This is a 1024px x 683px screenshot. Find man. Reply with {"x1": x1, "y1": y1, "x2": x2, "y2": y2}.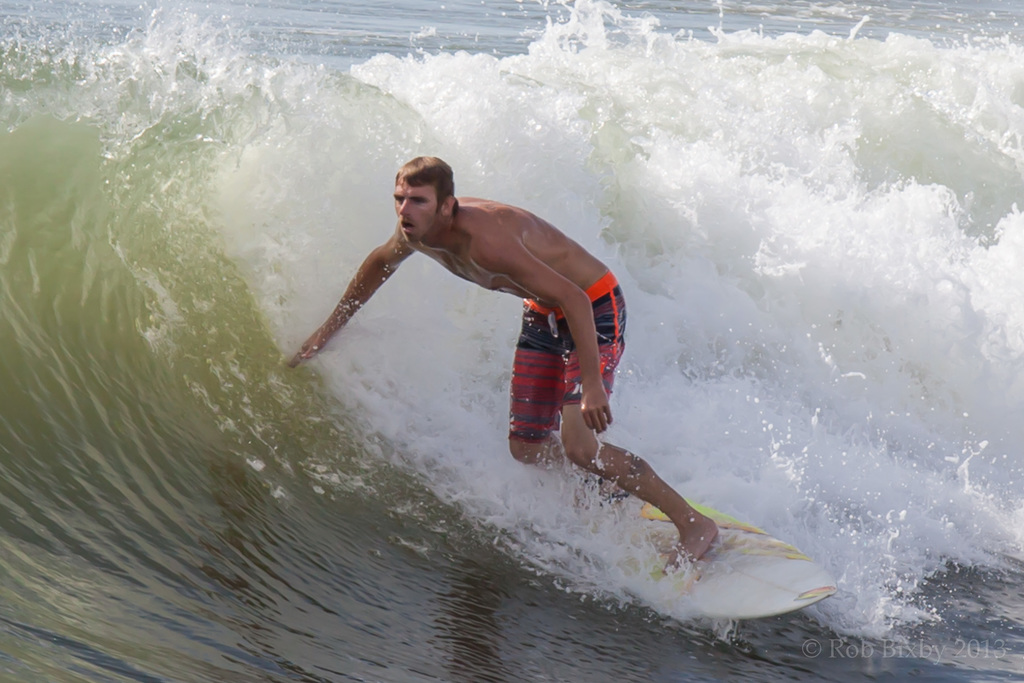
{"x1": 280, "y1": 153, "x2": 718, "y2": 579}.
